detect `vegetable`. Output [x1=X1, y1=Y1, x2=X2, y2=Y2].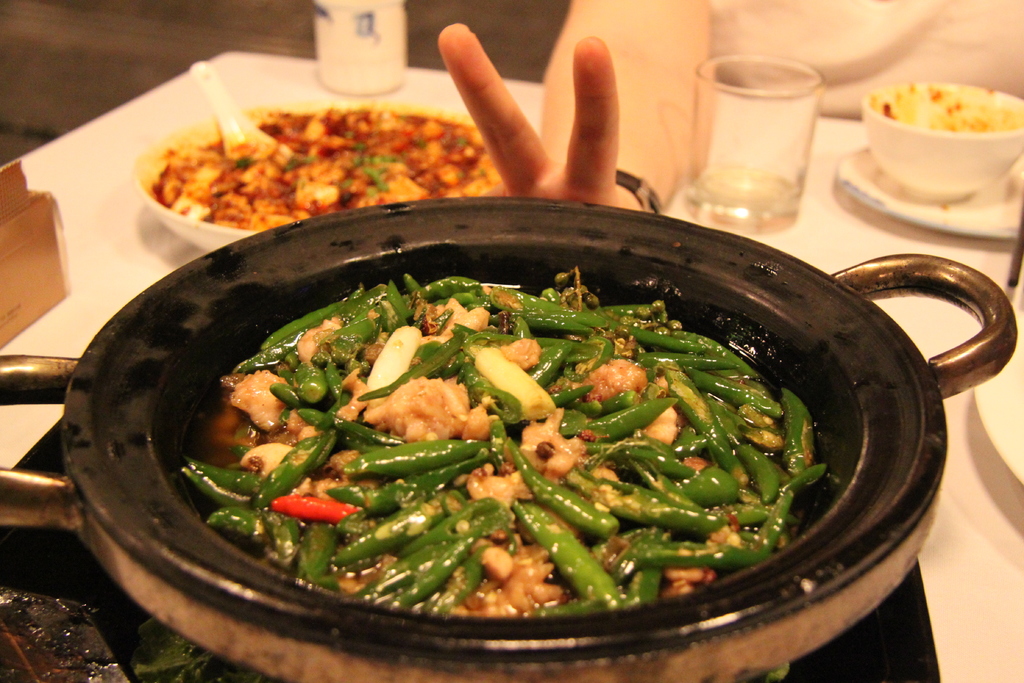
[x1=317, y1=308, x2=372, y2=358].
